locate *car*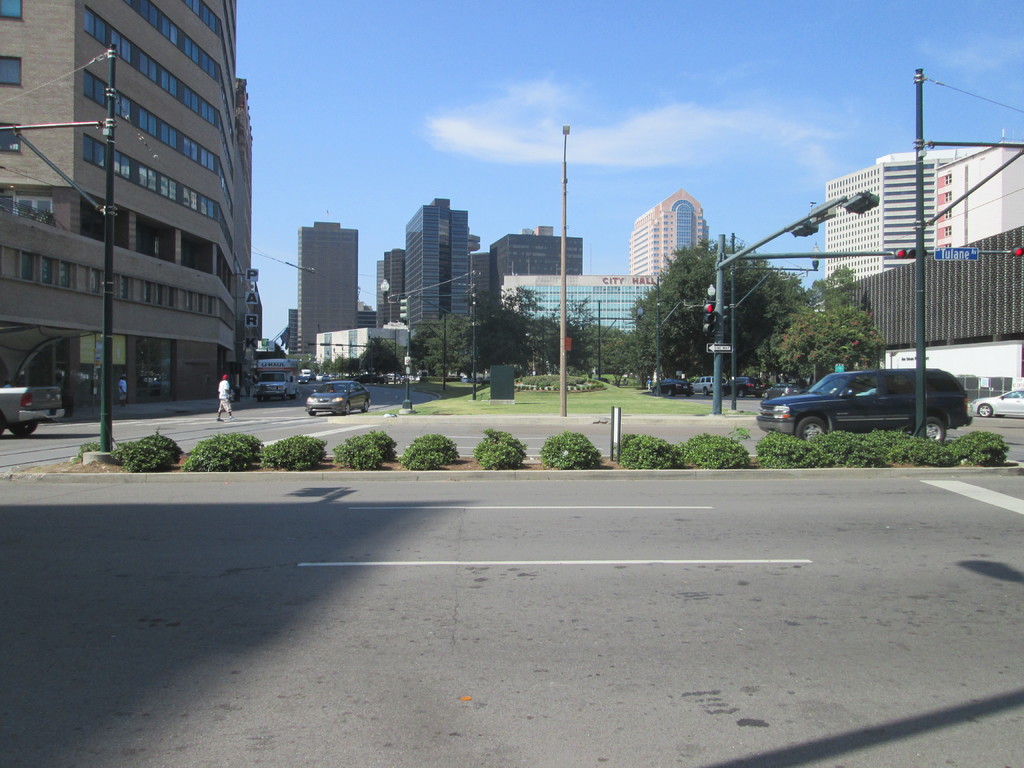
detection(0, 385, 65, 436)
